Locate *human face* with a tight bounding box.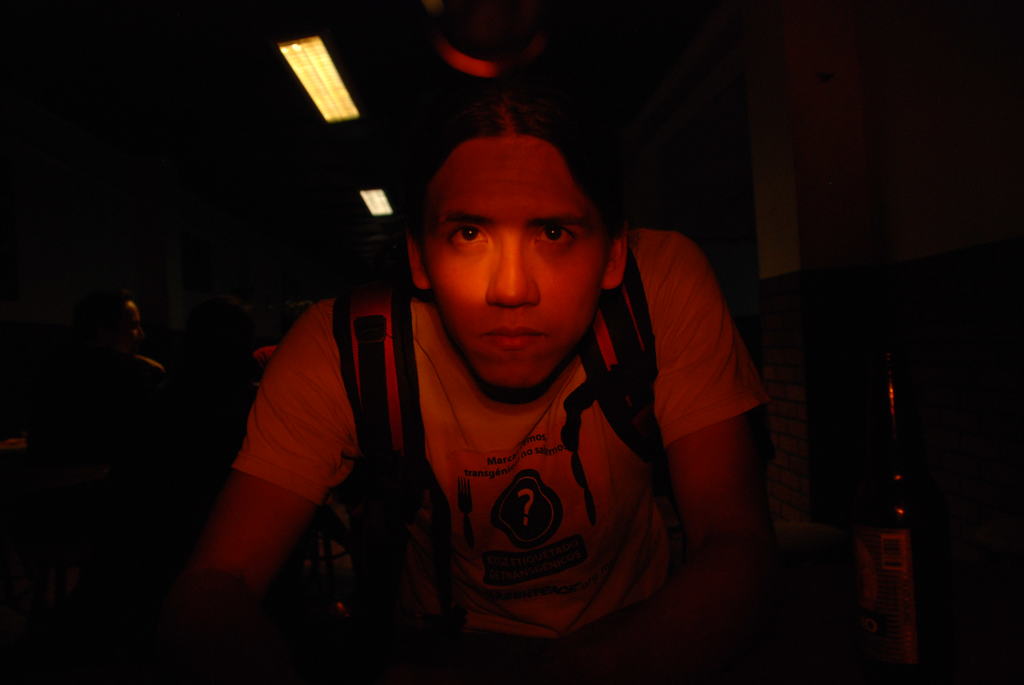
{"x1": 420, "y1": 138, "x2": 609, "y2": 387}.
